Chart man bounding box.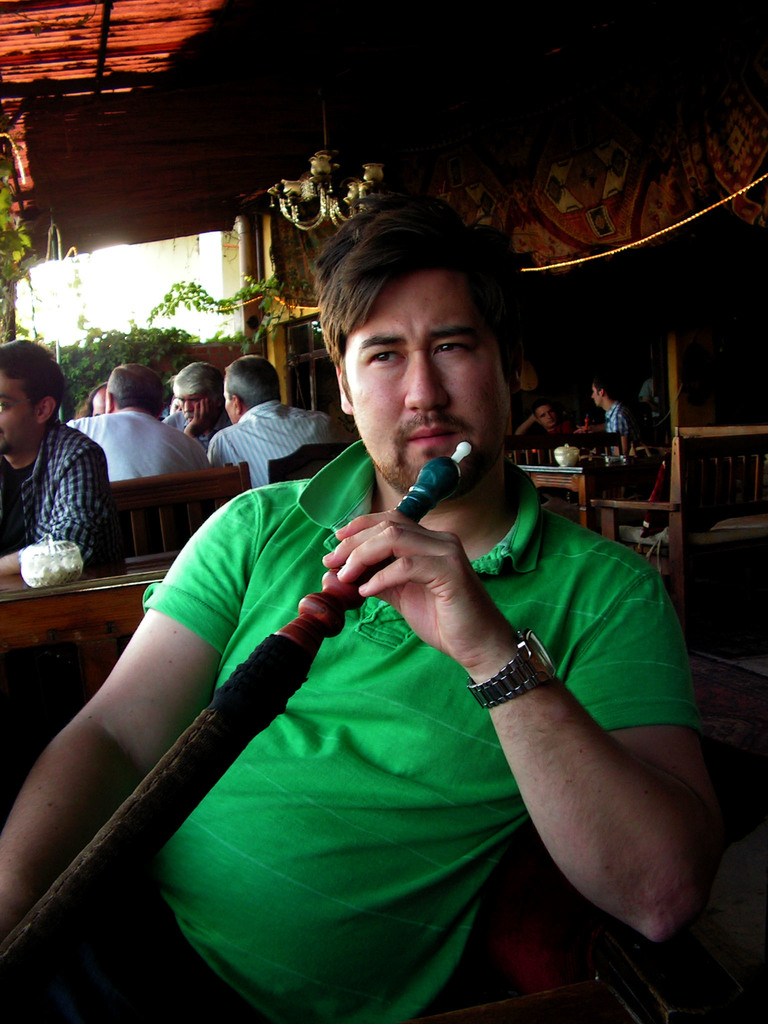
Charted: bbox=[161, 362, 238, 447].
